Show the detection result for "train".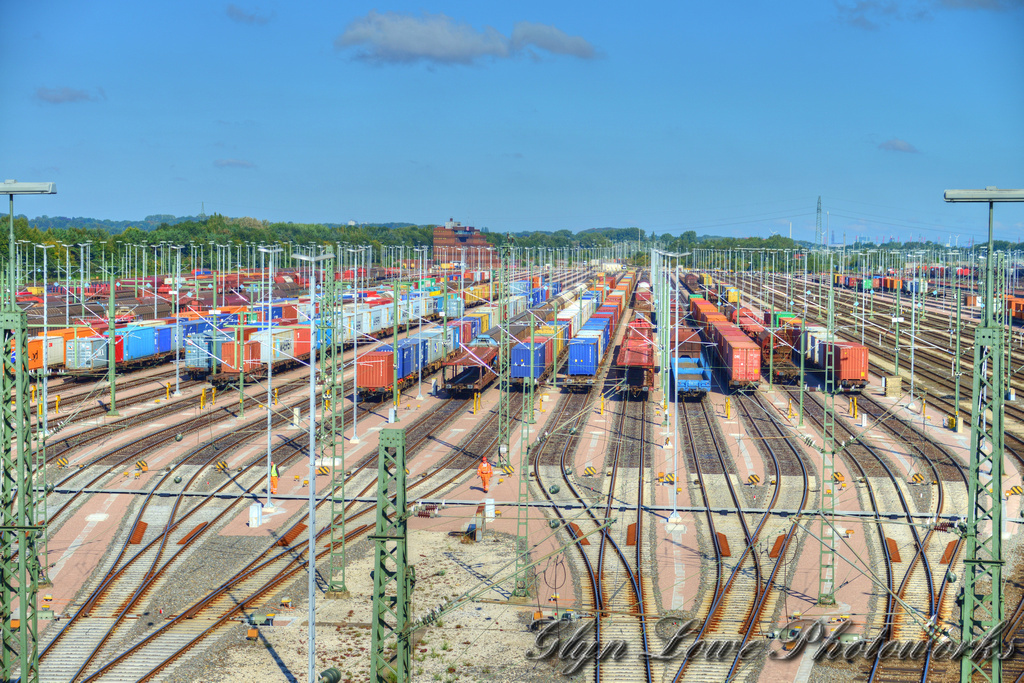
box(768, 312, 868, 389).
